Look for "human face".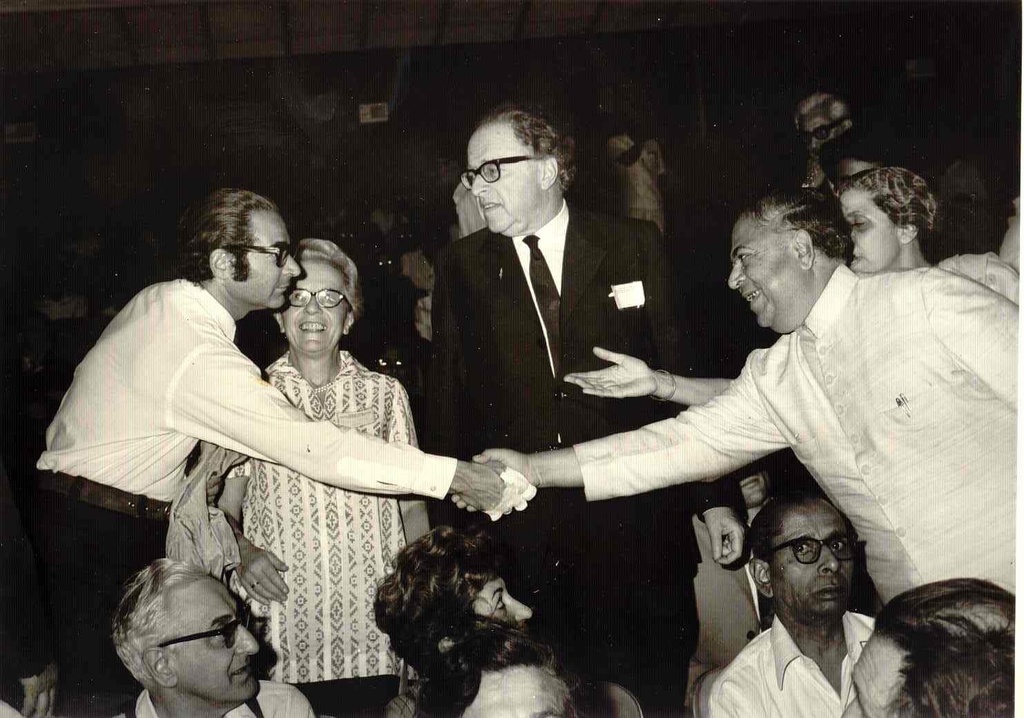
Found: 730, 222, 804, 331.
